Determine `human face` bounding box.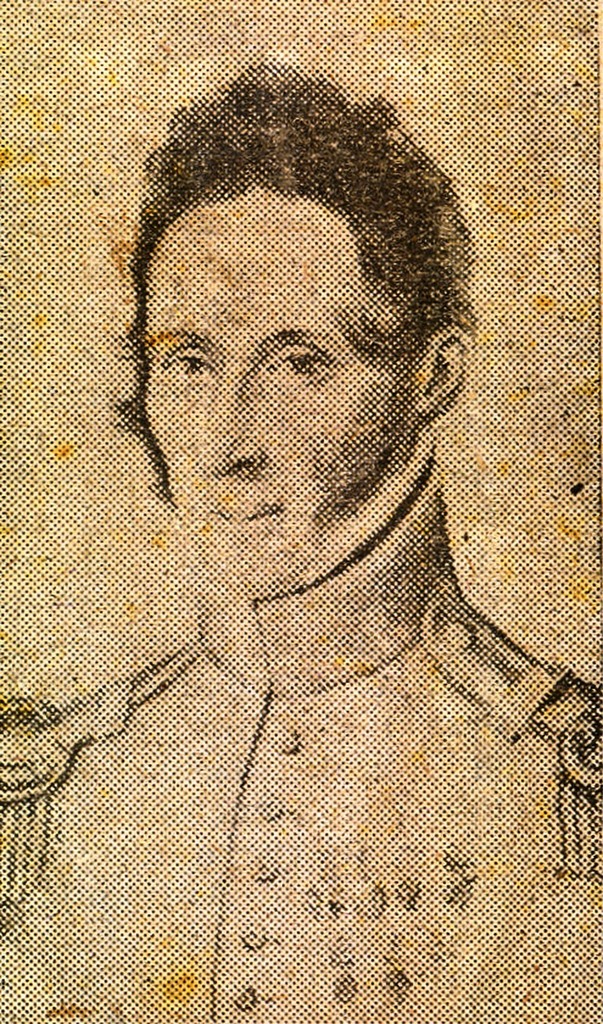
Determined: x1=136, y1=191, x2=421, y2=592.
